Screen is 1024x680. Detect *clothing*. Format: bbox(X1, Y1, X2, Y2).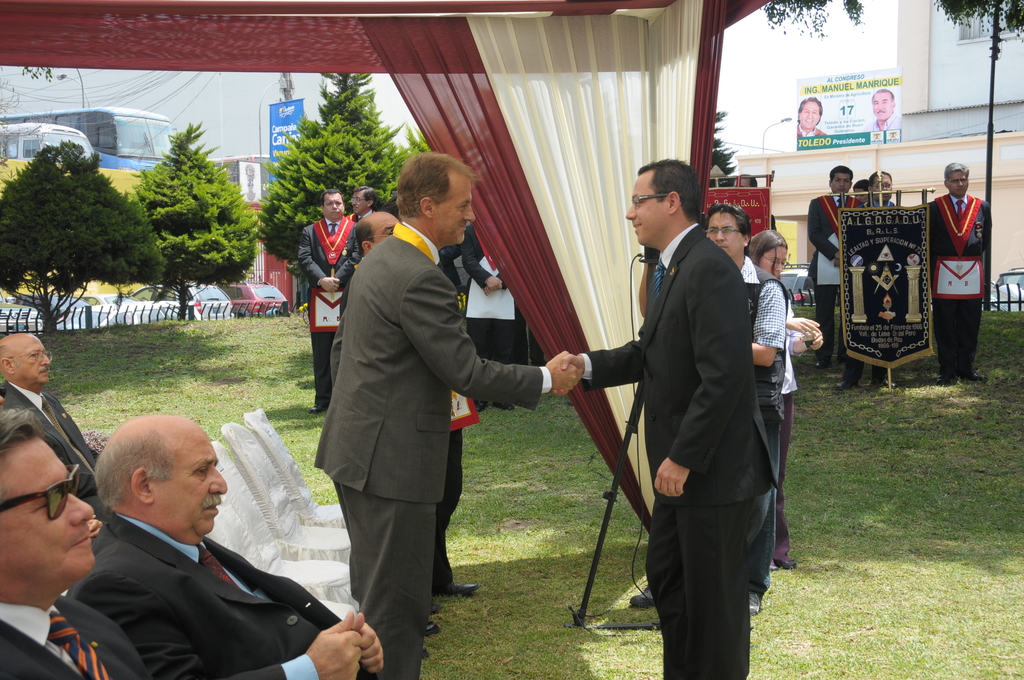
bbox(0, 376, 100, 503).
